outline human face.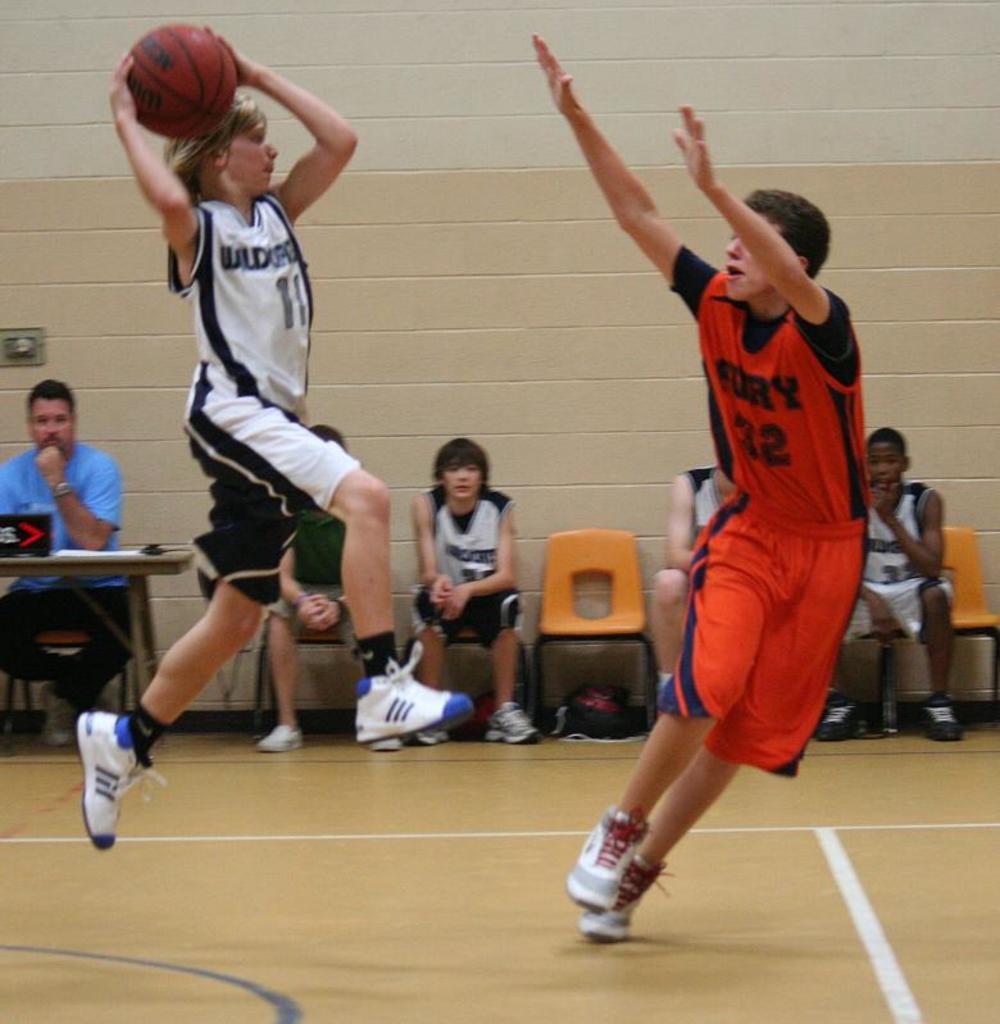
Outline: (227,123,277,185).
